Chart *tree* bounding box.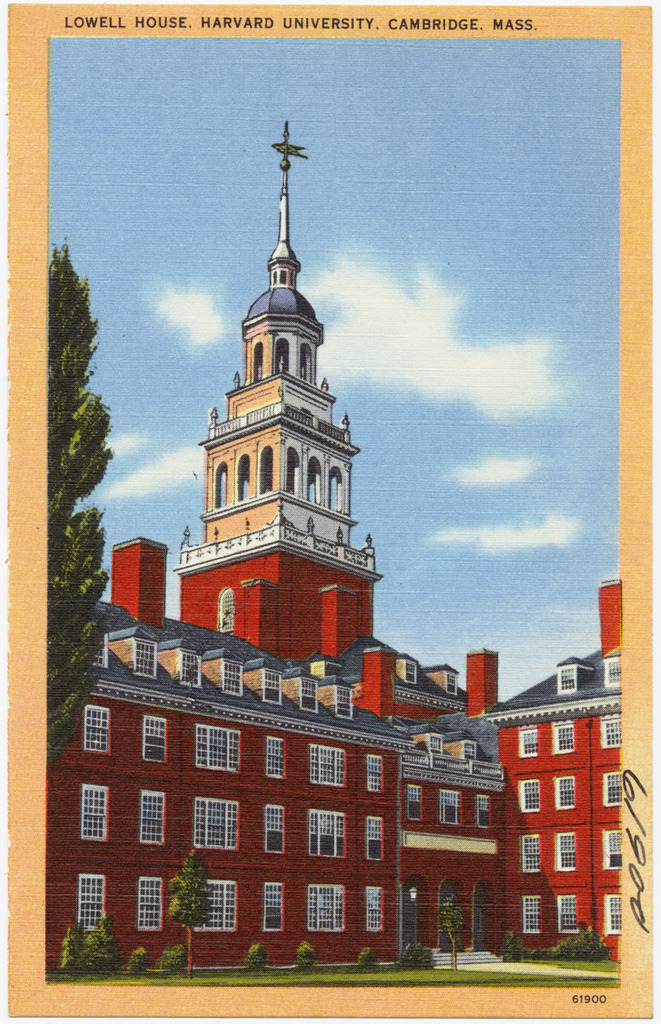
Charted: [497, 933, 529, 970].
